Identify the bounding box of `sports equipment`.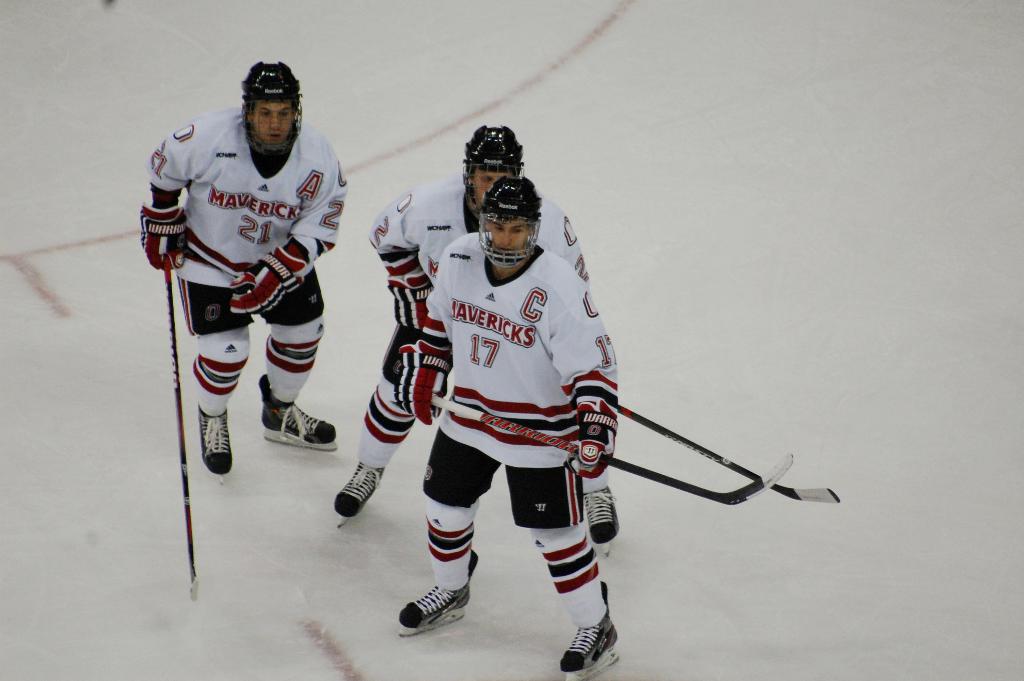
BBox(397, 545, 474, 635).
